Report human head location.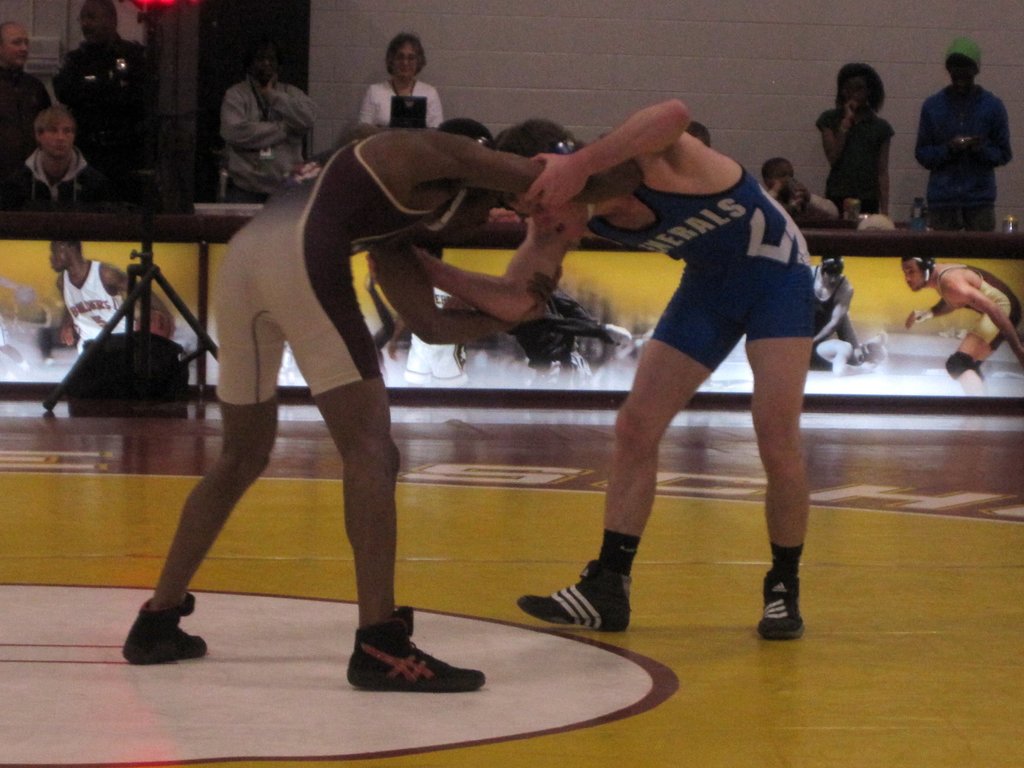
Report: bbox=[230, 41, 282, 87].
